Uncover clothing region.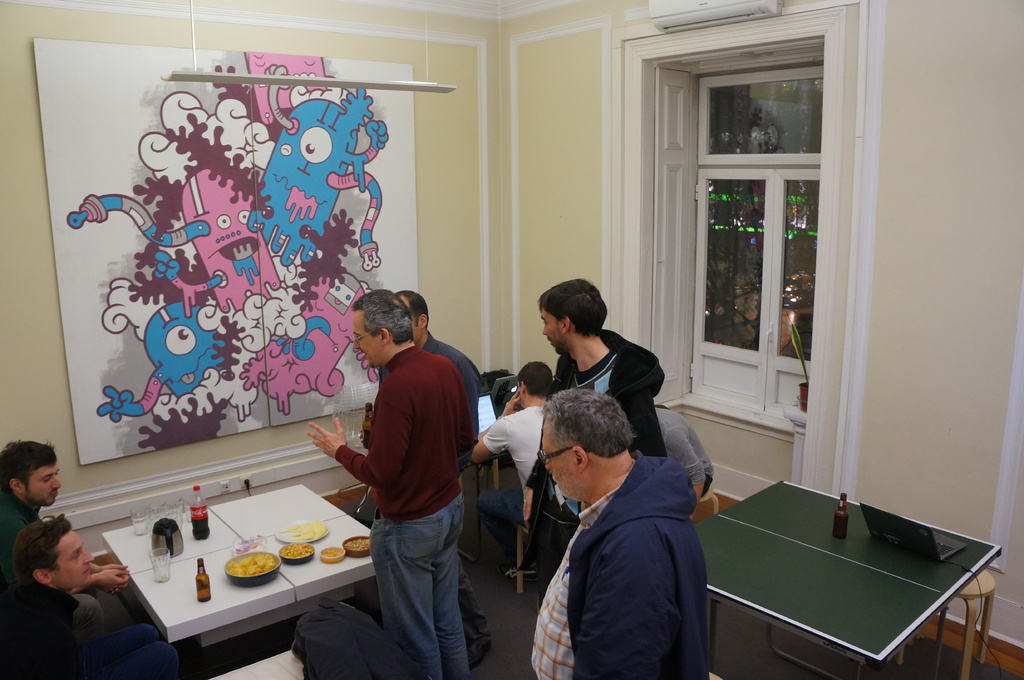
Uncovered: detection(0, 584, 180, 677).
